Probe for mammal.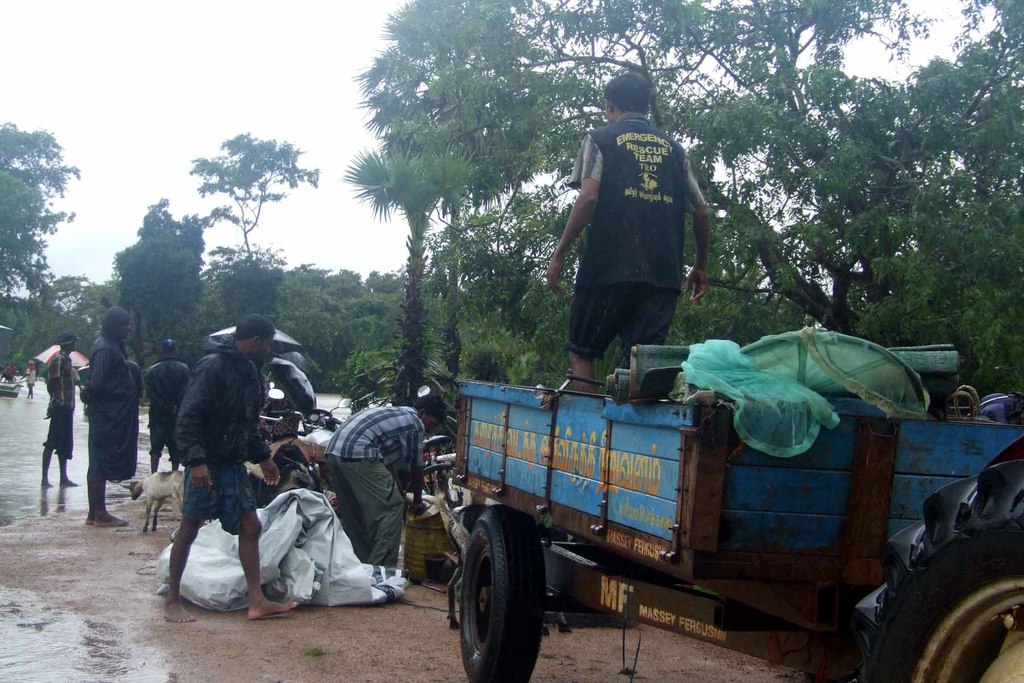
Probe result: [x1=142, y1=338, x2=193, y2=477].
